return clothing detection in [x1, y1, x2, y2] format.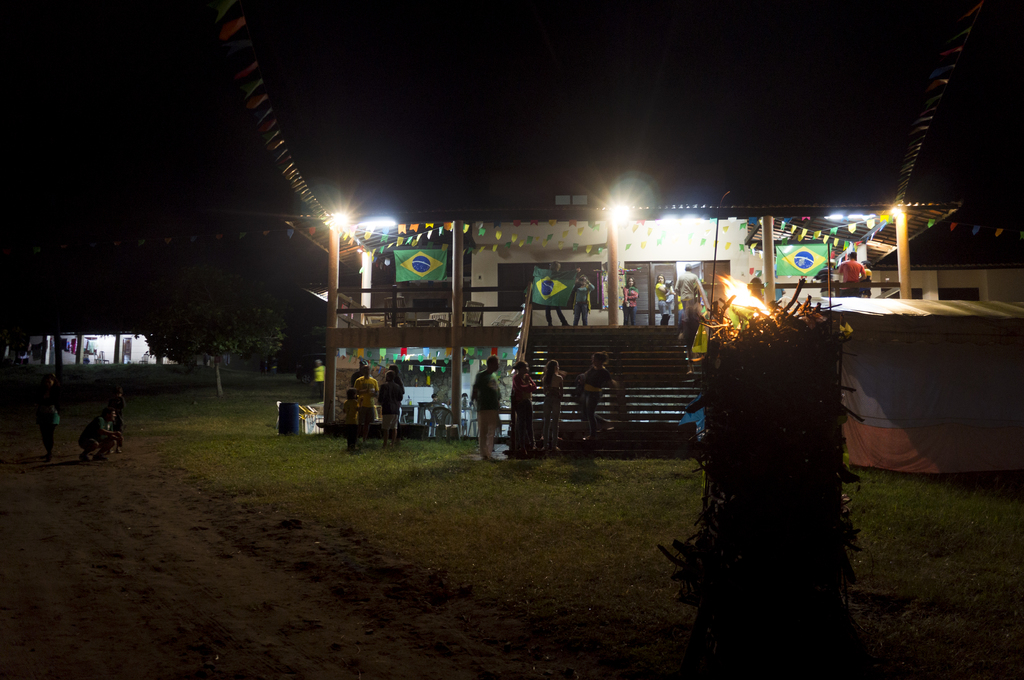
[509, 372, 537, 455].
